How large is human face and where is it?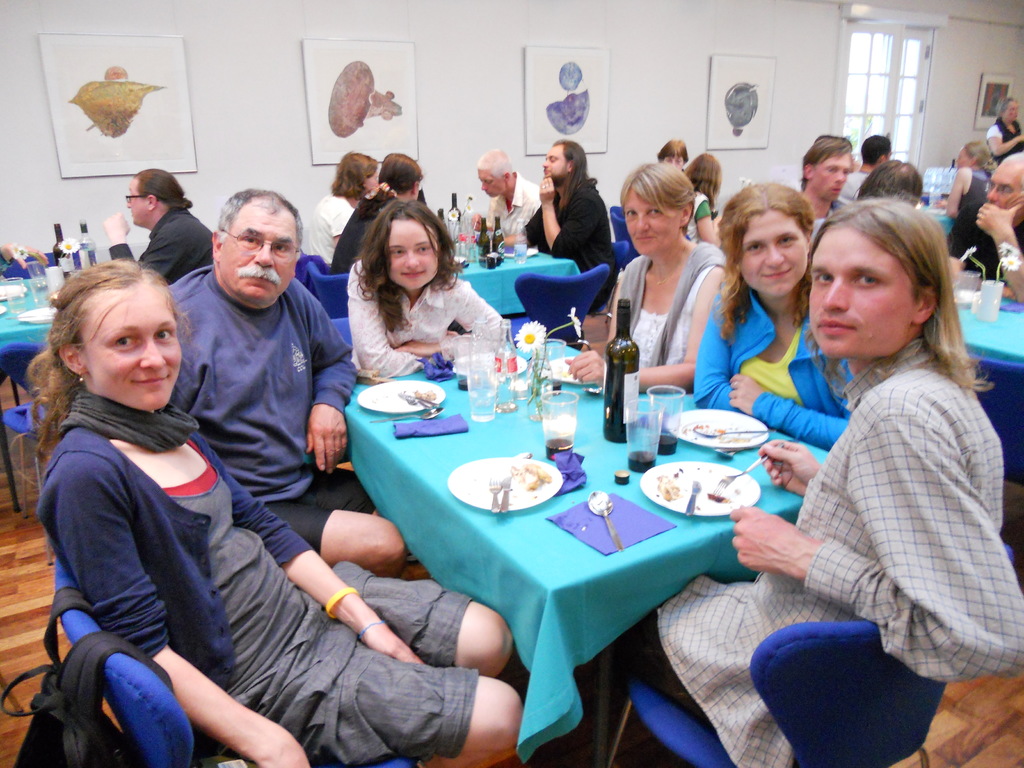
Bounding box: [x1=984, y1=165, x2=1023, y2=229].
